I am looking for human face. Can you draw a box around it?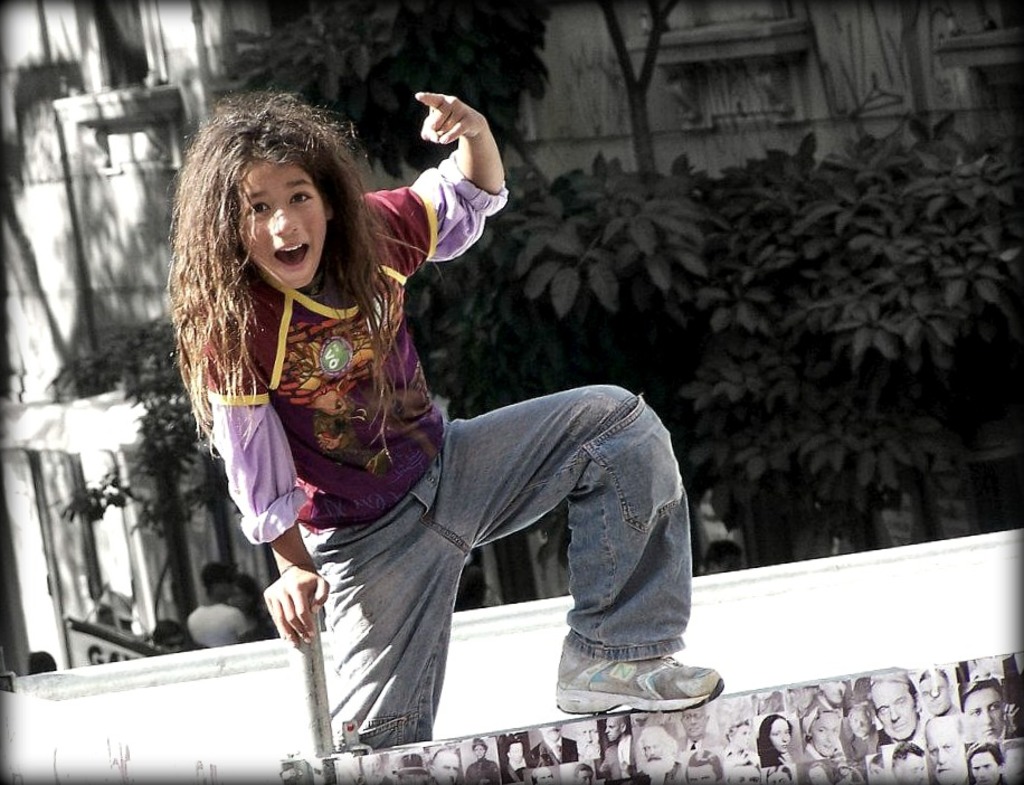
Sure, the bounding box is left=927, top=671, right=950, bottom=708.
